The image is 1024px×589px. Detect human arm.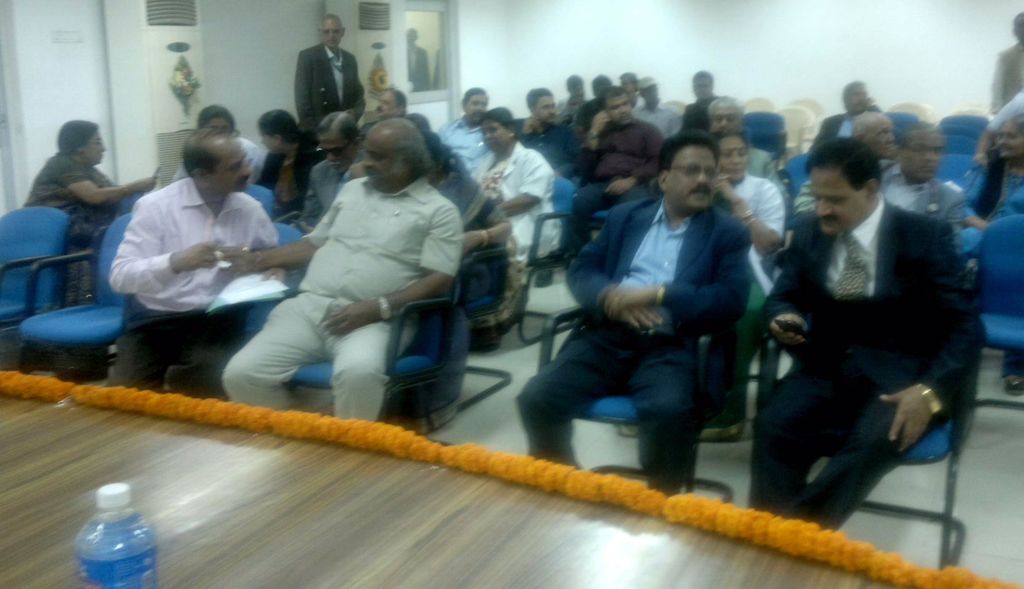
Detection: bbox=(460, 172, 513, 261).
